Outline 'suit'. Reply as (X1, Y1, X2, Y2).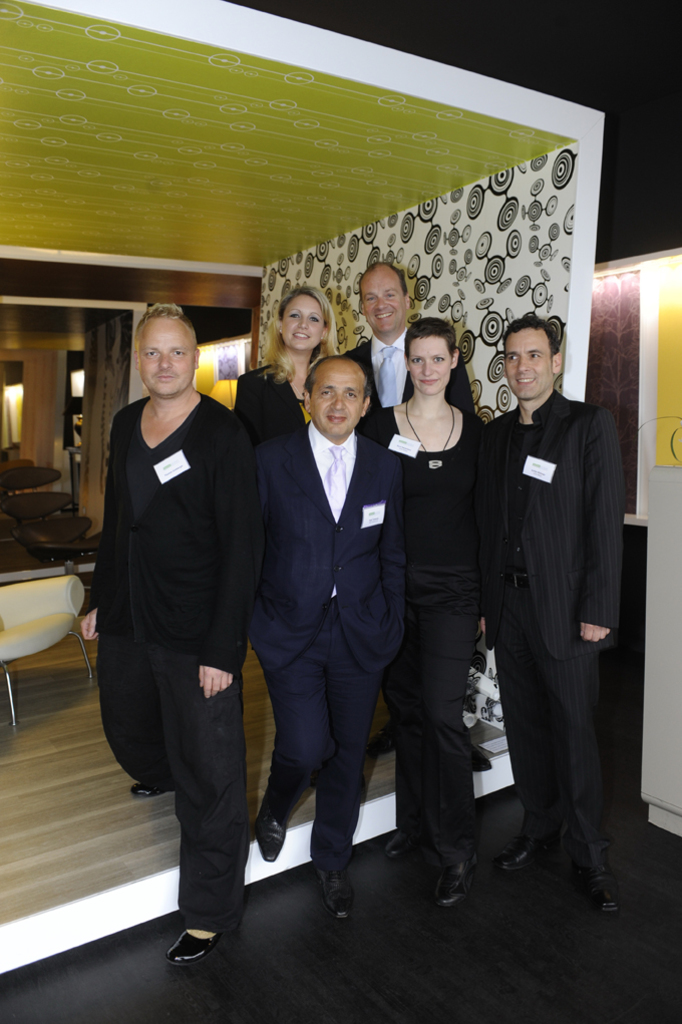
(244, 423, 410, 871).
